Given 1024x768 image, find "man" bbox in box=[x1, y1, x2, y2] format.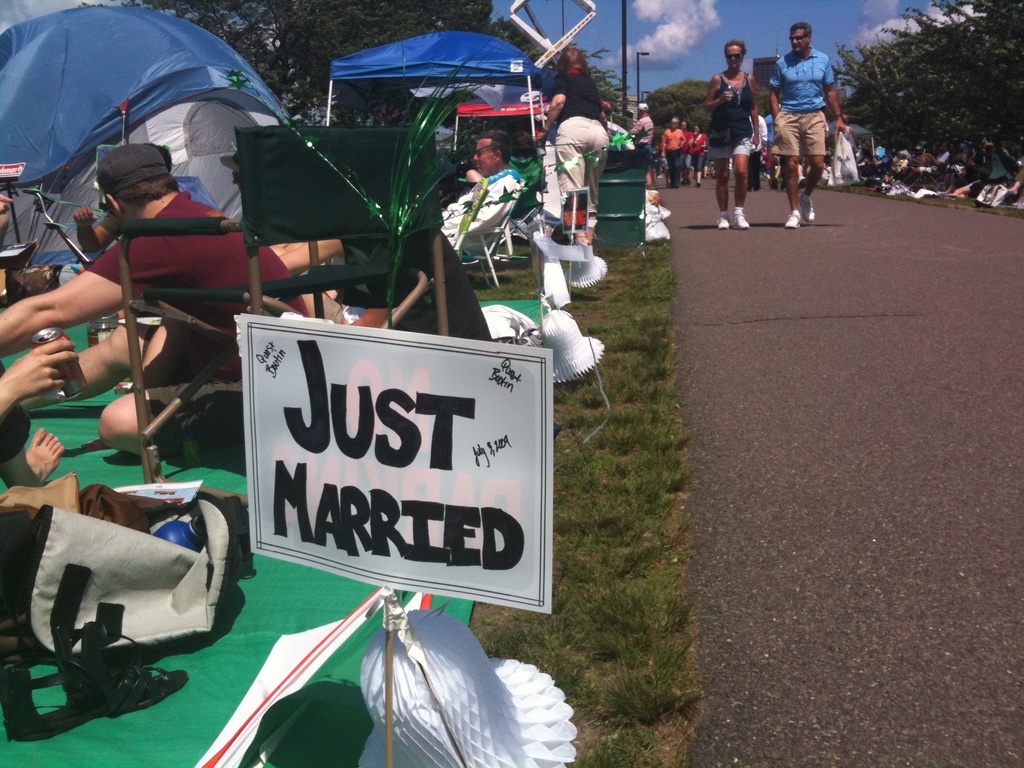
box=[633, 100, 650, 188].
